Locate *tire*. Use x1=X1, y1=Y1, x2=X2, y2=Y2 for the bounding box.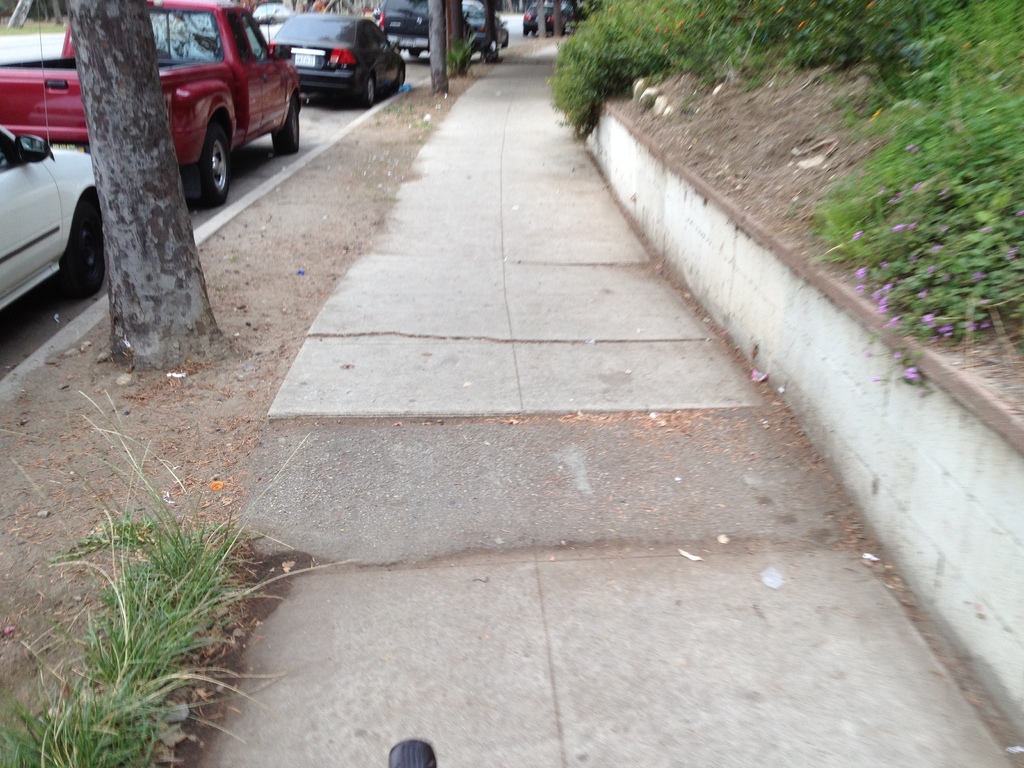
x1=501, y1=35, x2=509, y2=46.
